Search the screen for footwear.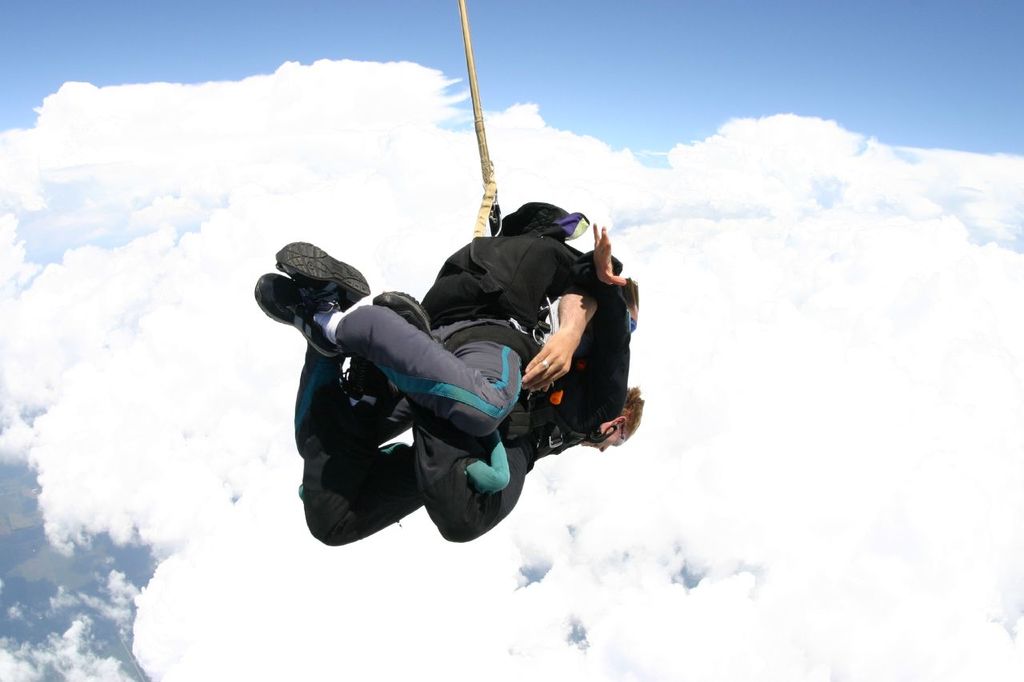
Found at 251 271 346 361.
